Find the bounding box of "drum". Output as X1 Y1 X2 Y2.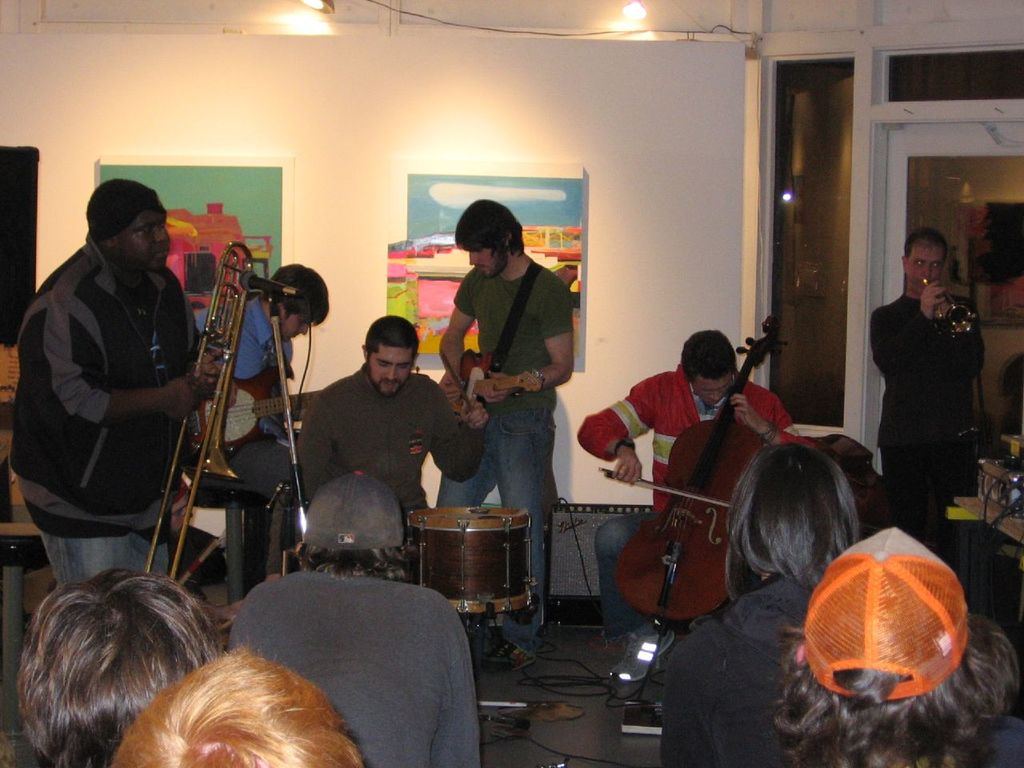
404 509 540 606.
